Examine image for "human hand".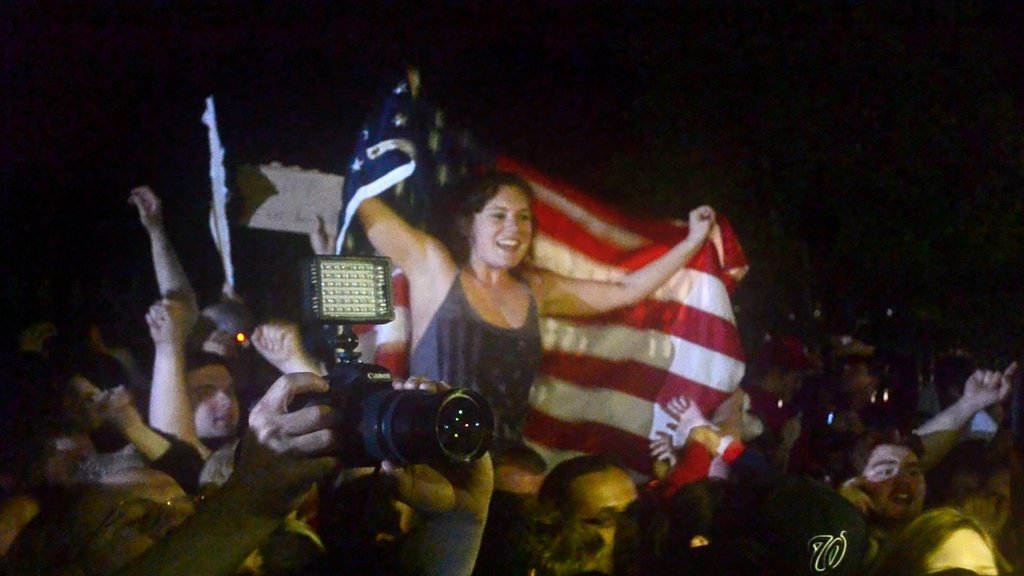
Examination result: detection(141, 294, 190, 344).
